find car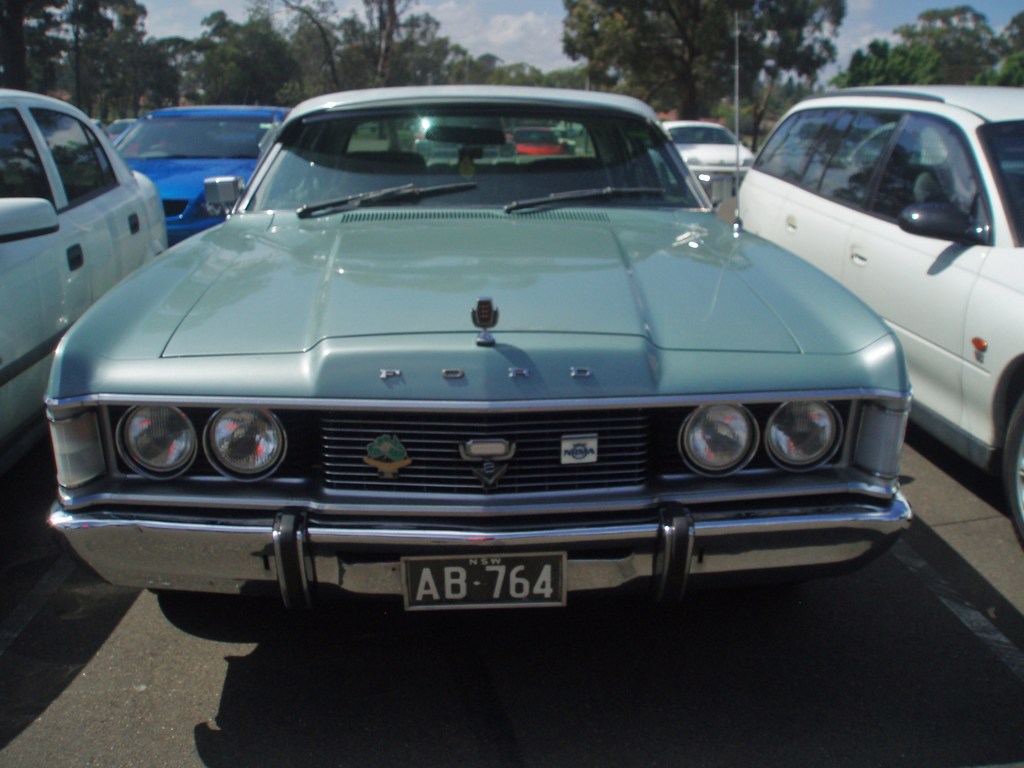
1 82 170 450
